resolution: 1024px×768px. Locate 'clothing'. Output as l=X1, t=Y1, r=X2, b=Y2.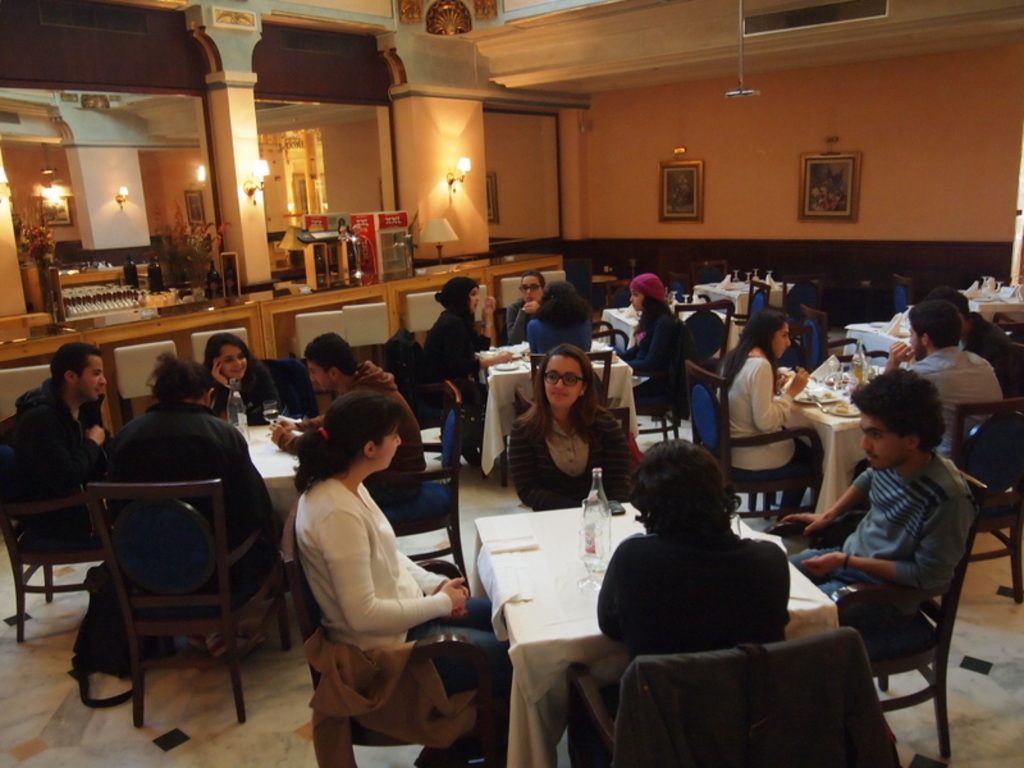
l=287, t=470, r=515, b=767.
